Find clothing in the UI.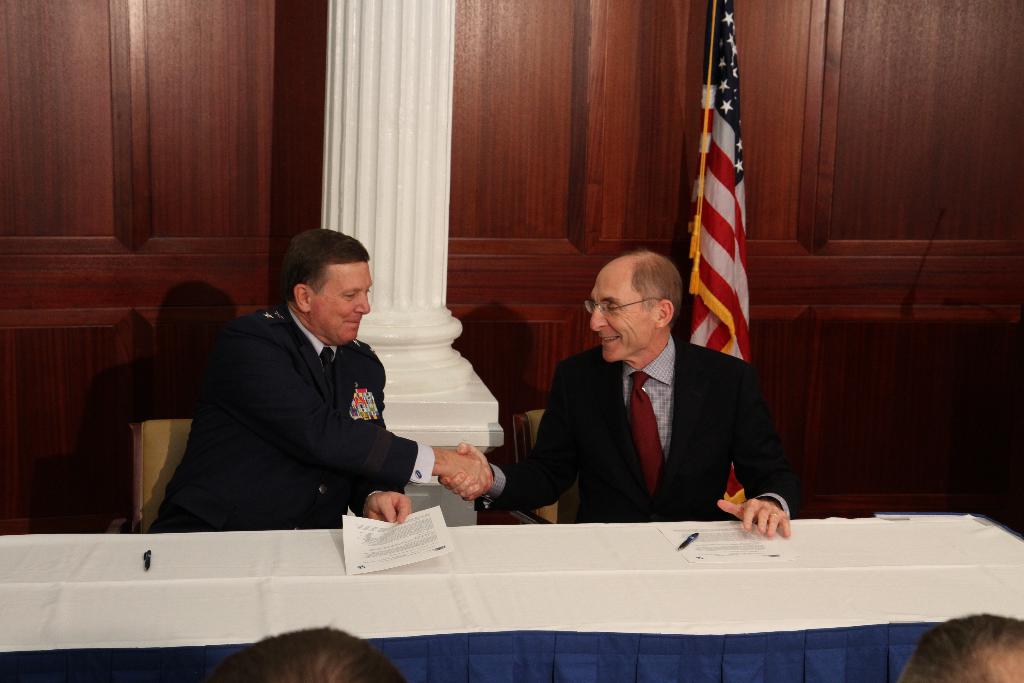
UI element at bbox(156, 271, 428, 545).
